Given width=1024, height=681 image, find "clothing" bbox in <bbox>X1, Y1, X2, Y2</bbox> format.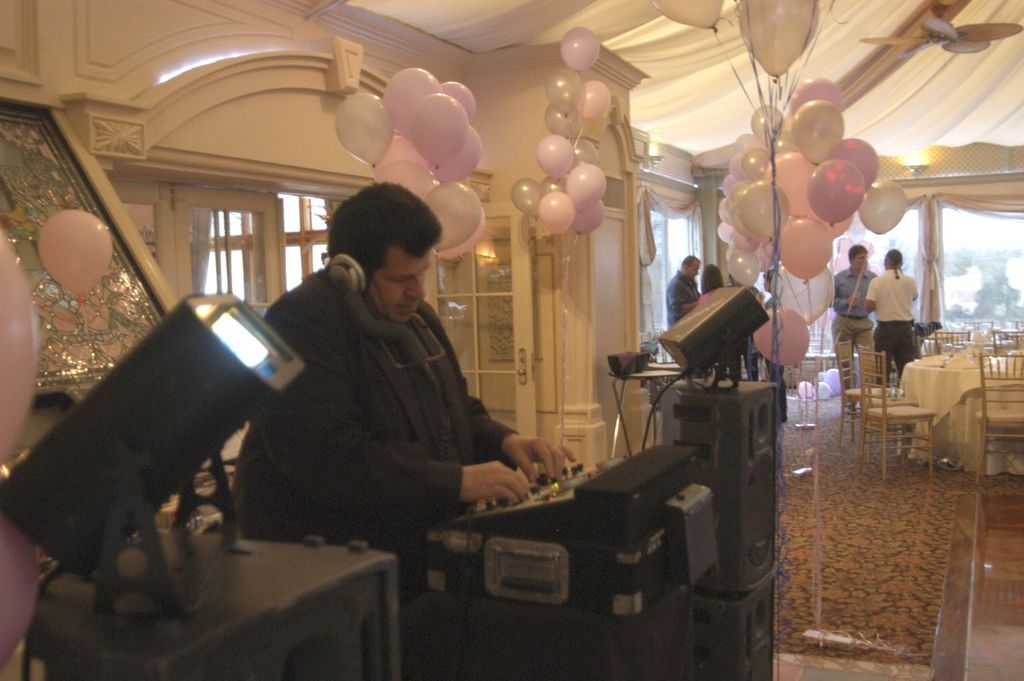
<bbox>833, 264, 867, 409</bbox>.
